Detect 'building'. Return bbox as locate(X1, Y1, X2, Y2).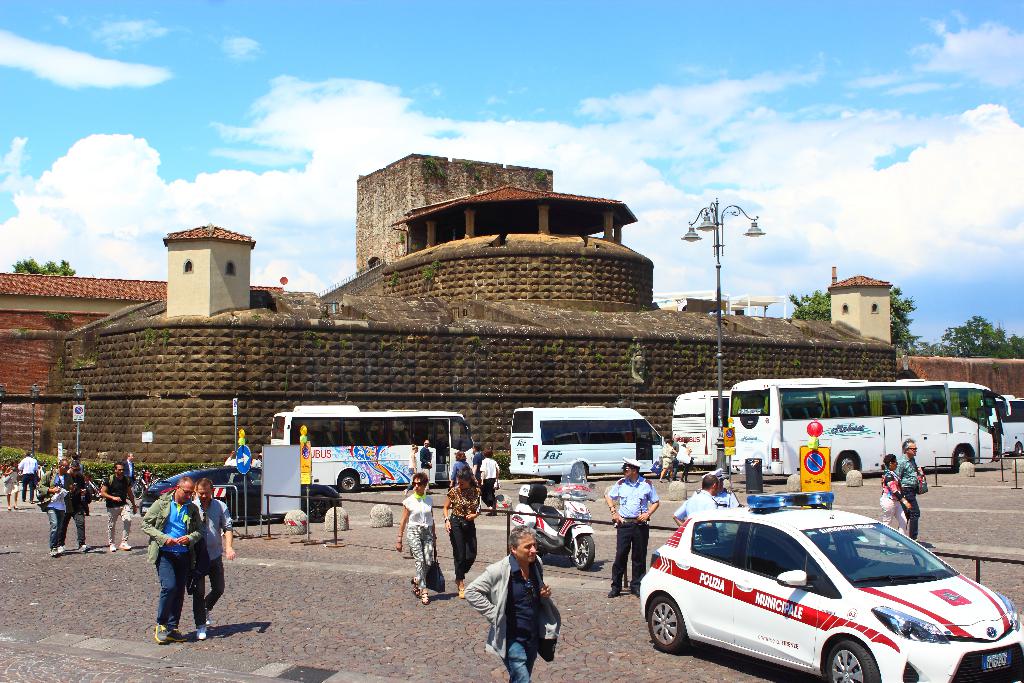
locate(822, 273, 1018, 395).
